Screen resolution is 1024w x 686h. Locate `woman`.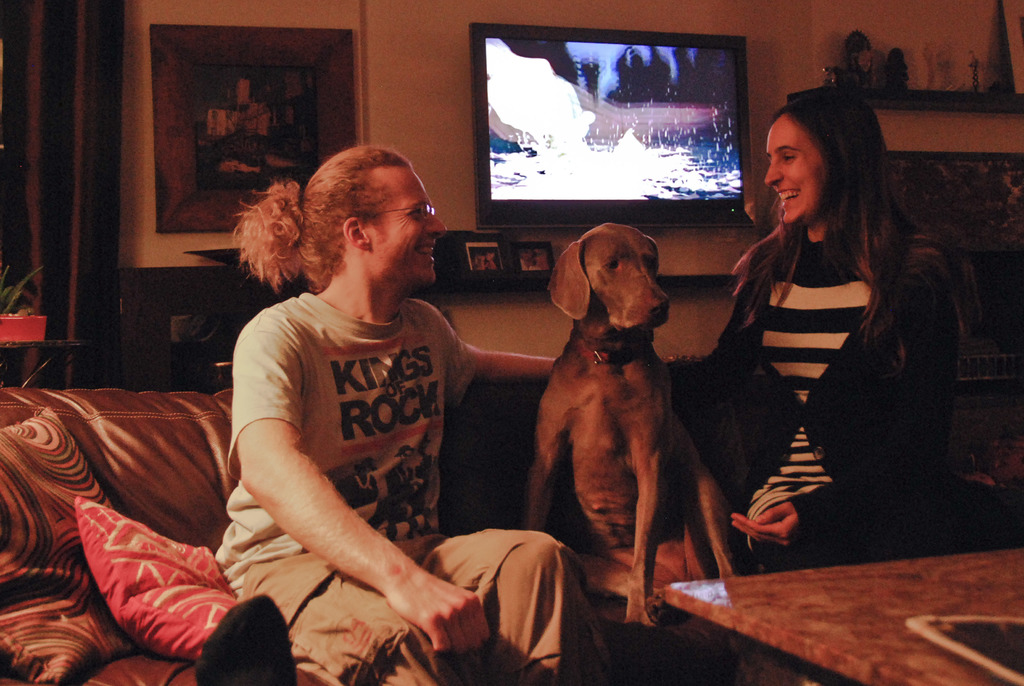
x1=695, y1=68, x2=960, y2=594.
